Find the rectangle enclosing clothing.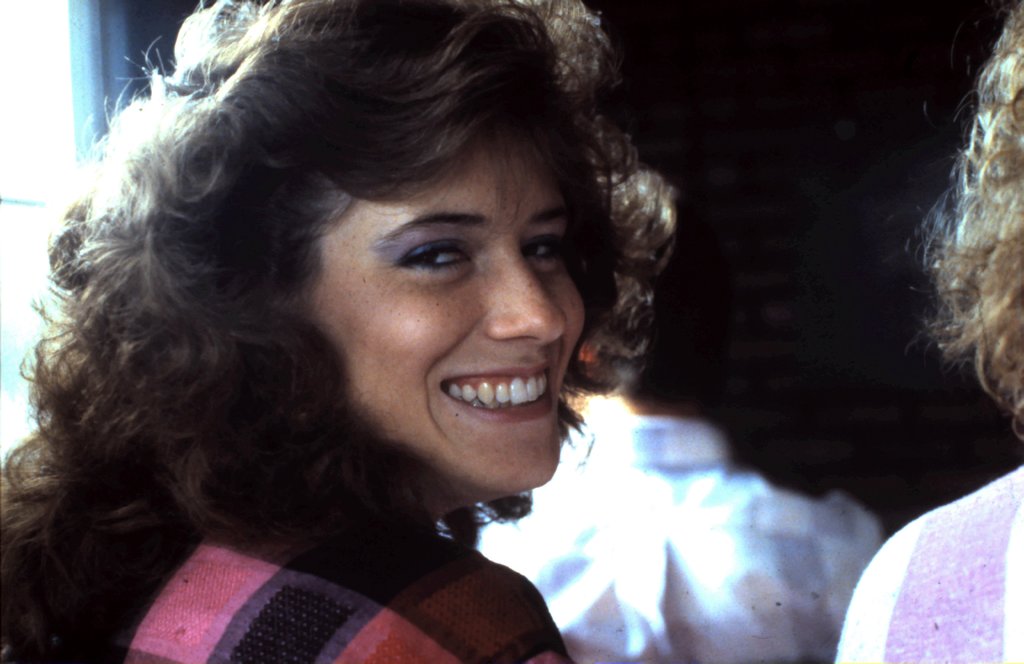
bbox=[830, 463, 1023, 663].
